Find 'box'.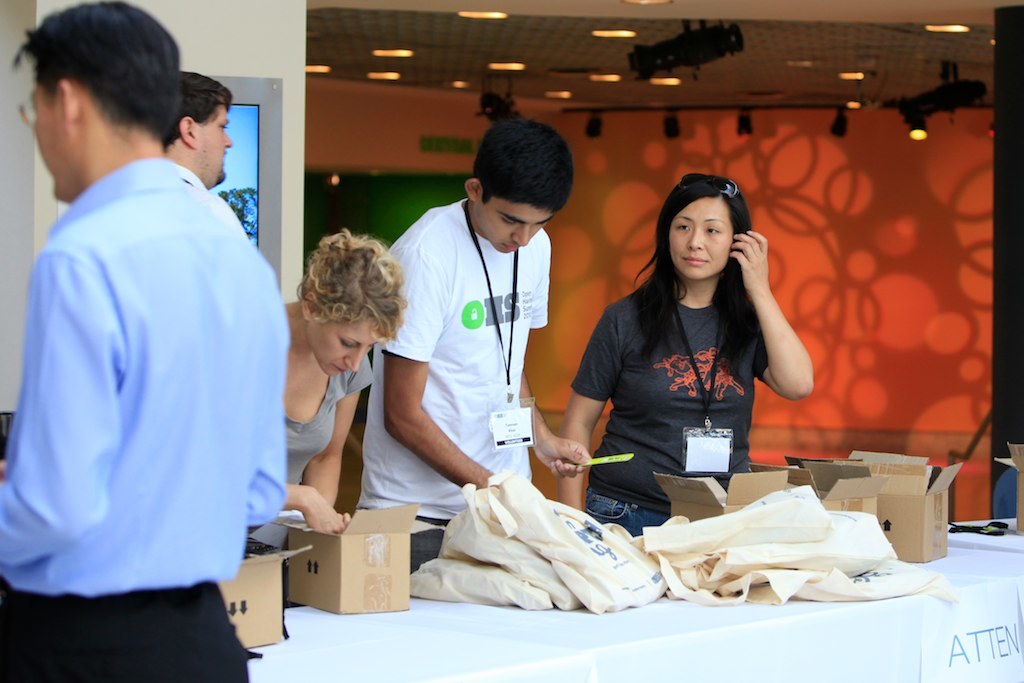
l=653, t=471, r=789, b=518.
